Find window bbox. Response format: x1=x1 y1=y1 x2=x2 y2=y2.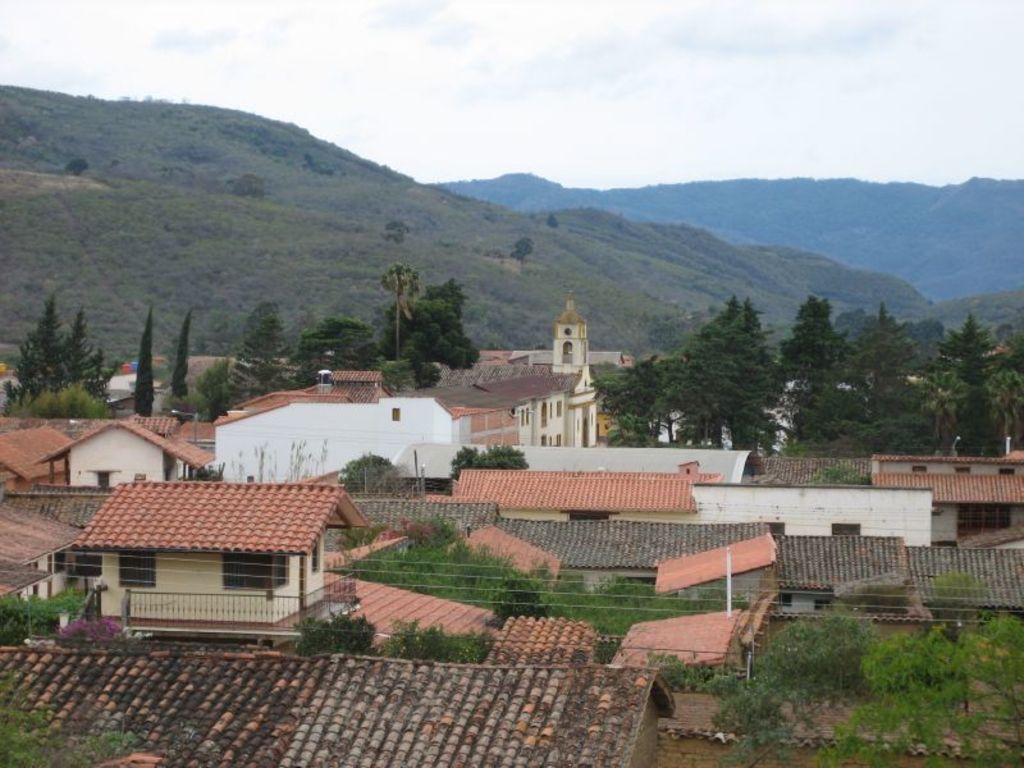
x1=960 y1=506 x2=1015 y2=541.
